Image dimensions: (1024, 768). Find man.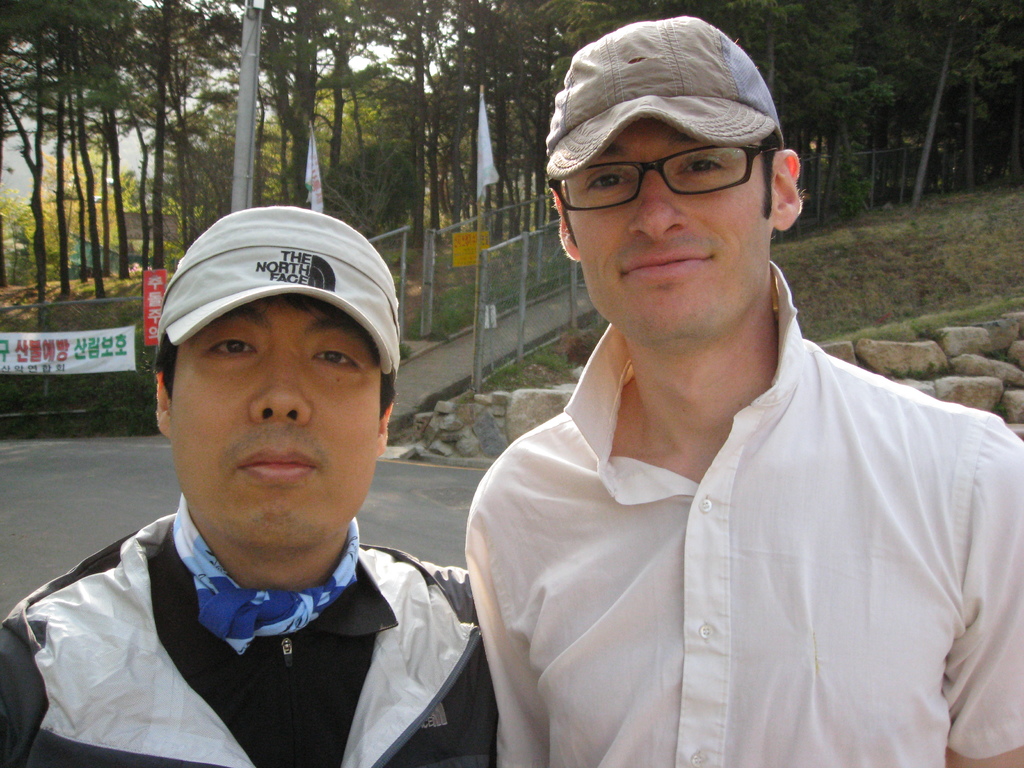
left=459, top=16, right=1023, bottom=767.
